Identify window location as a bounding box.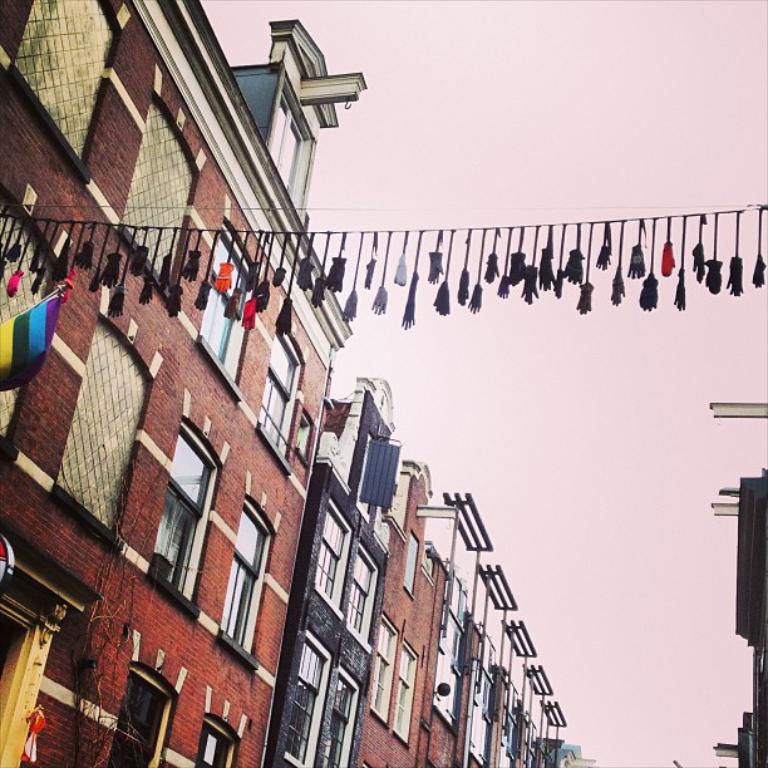
423, 555, 437, 590.
